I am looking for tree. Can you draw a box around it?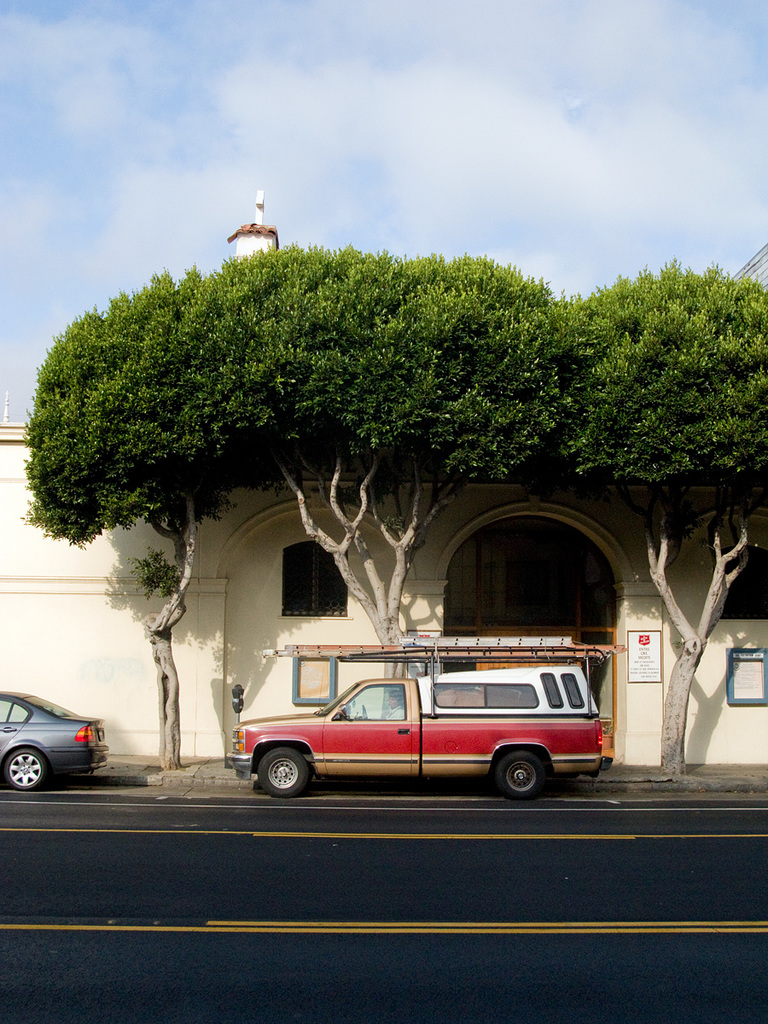
Sure, the bounding box is [x1=20, y1=241, x2=759, y2=786].
